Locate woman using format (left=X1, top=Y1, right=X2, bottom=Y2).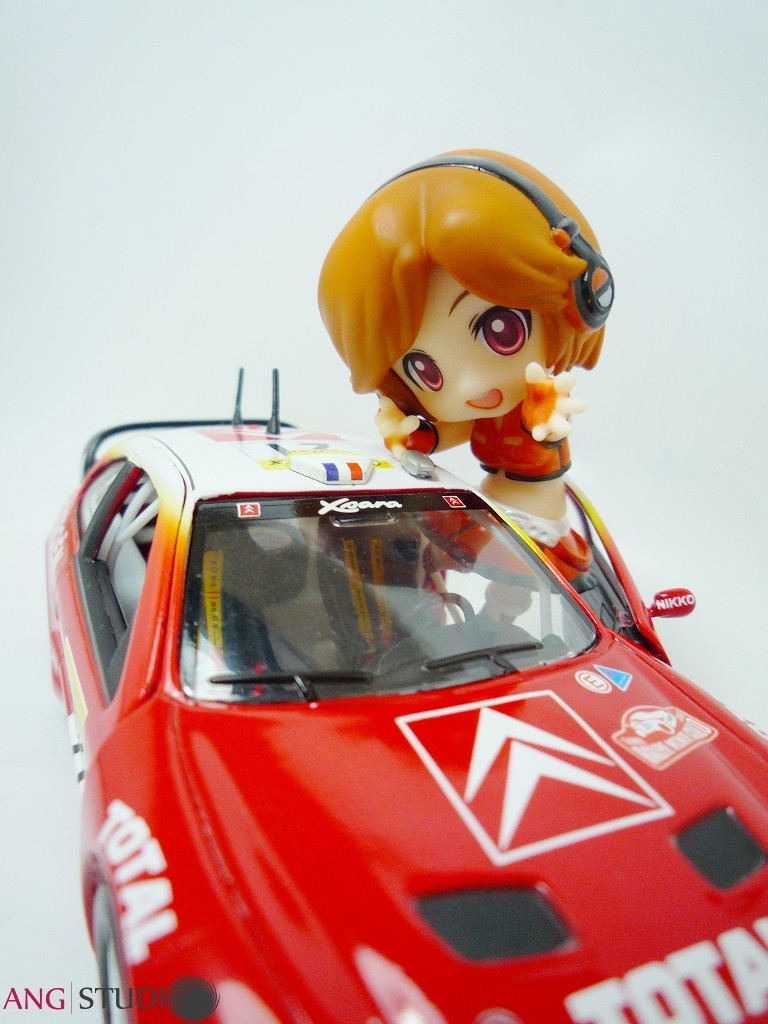
(left=310, top=135, right=612, bottom=577).
